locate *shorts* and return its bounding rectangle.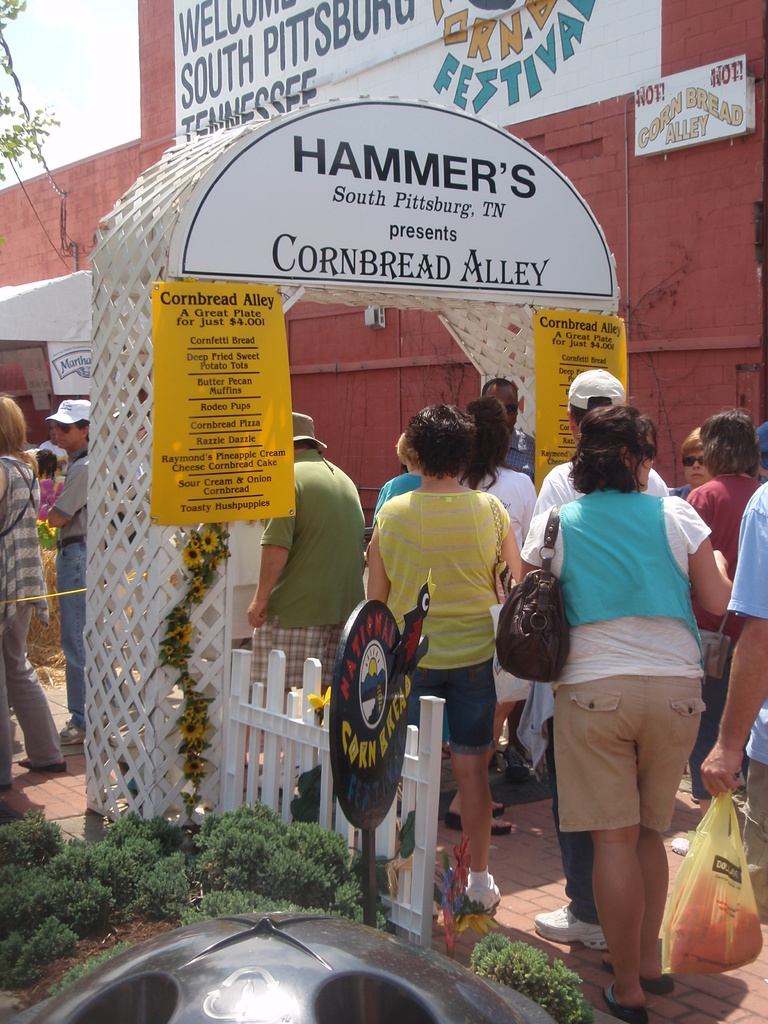
[739, 769, 767, 921].
